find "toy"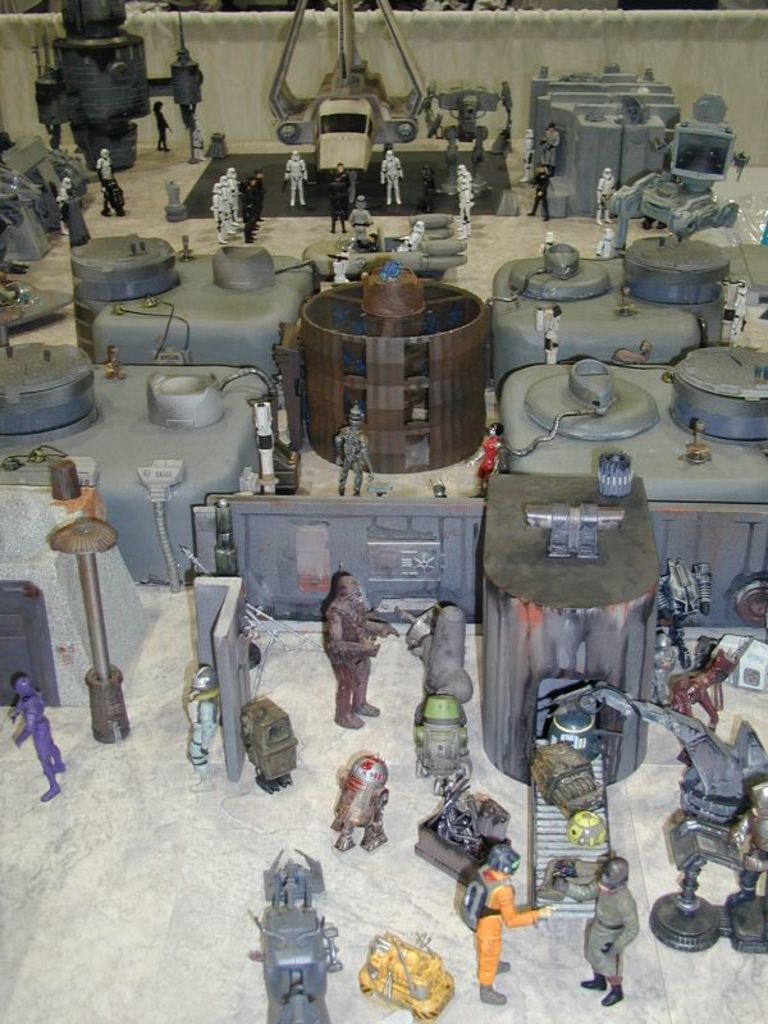
504,344,767,504
